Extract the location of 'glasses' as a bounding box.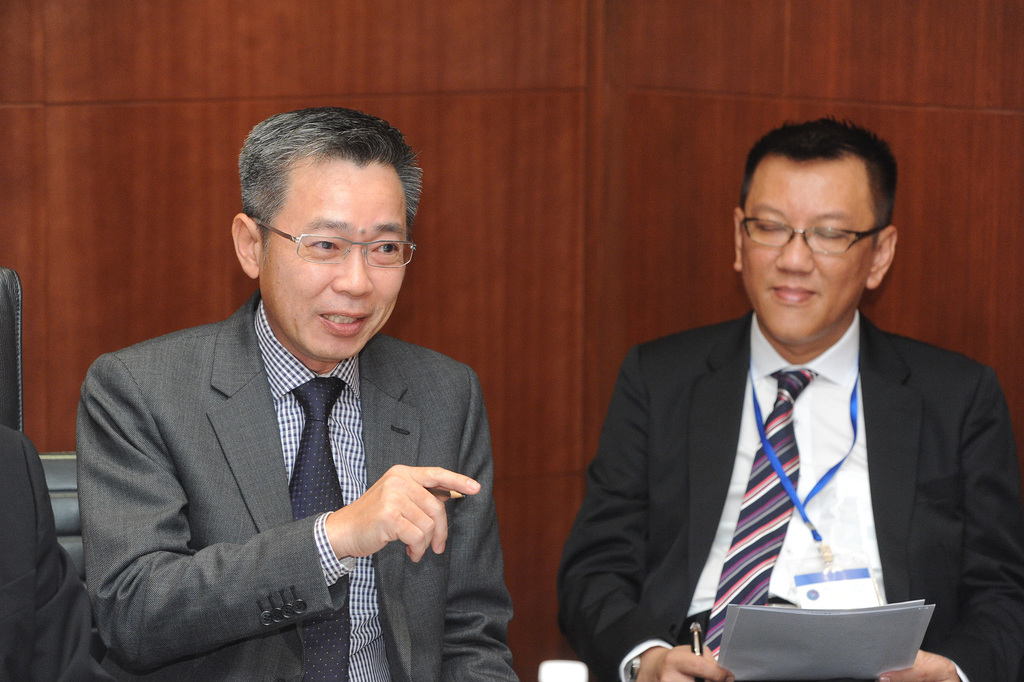
locate(741, 214, 886, 256).
